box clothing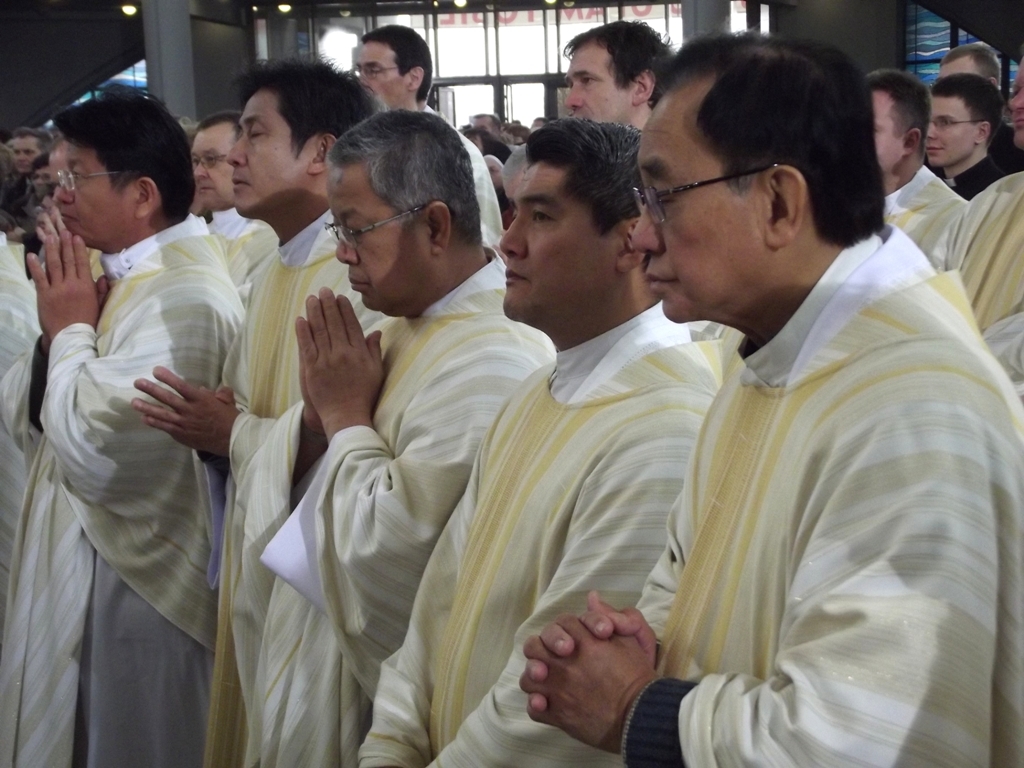
<box>229,249,555,767</box>
